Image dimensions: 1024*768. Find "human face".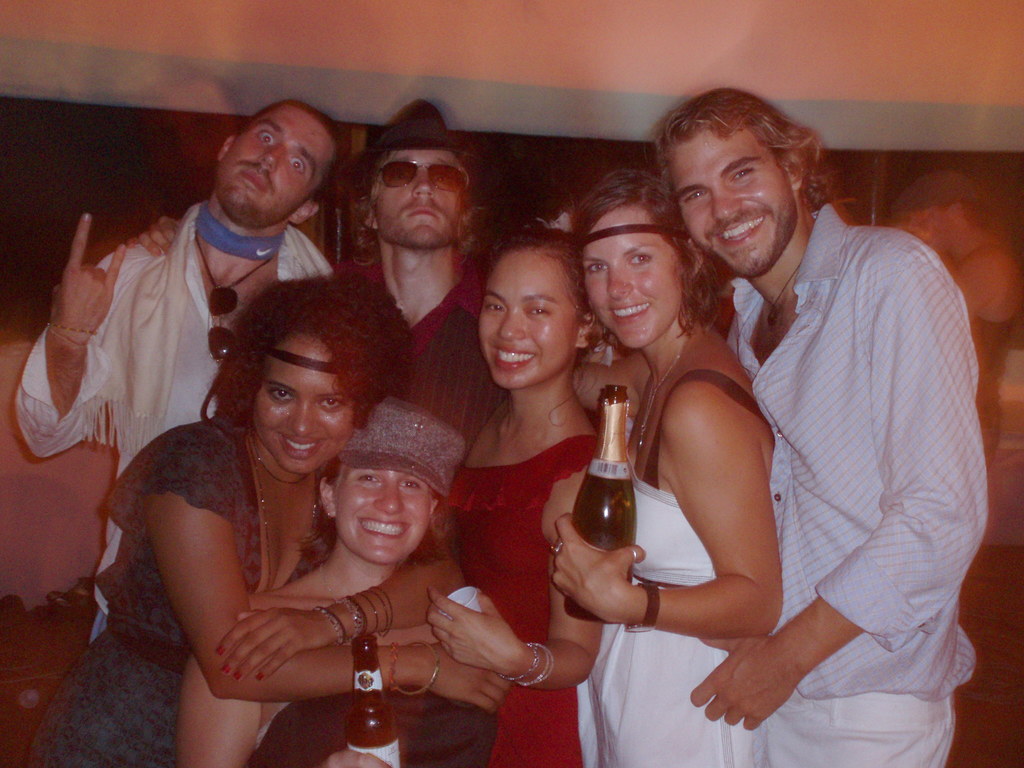
<region>580, 204, 685, 343</region>.
